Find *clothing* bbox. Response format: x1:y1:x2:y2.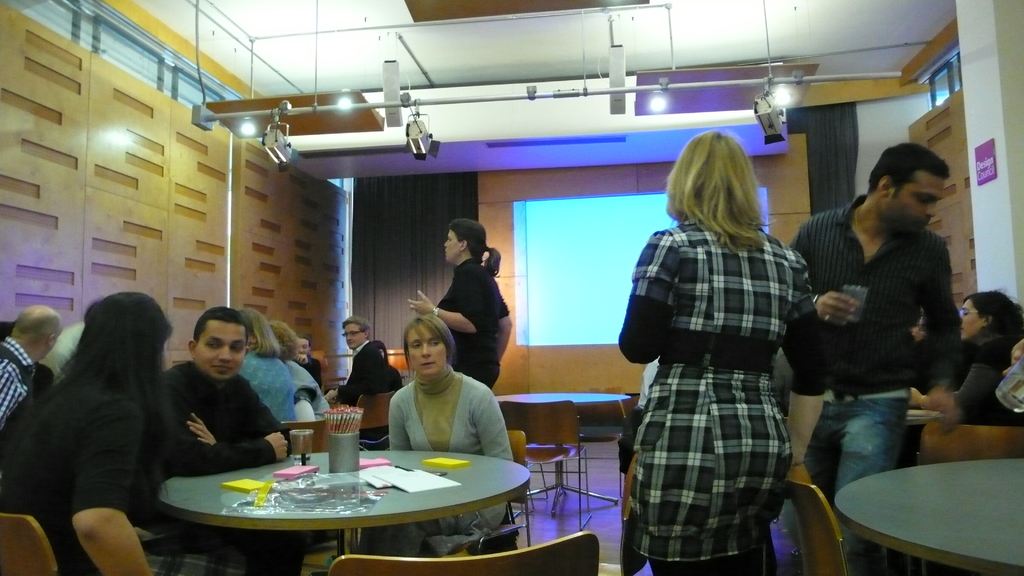
781:195:960:575.
